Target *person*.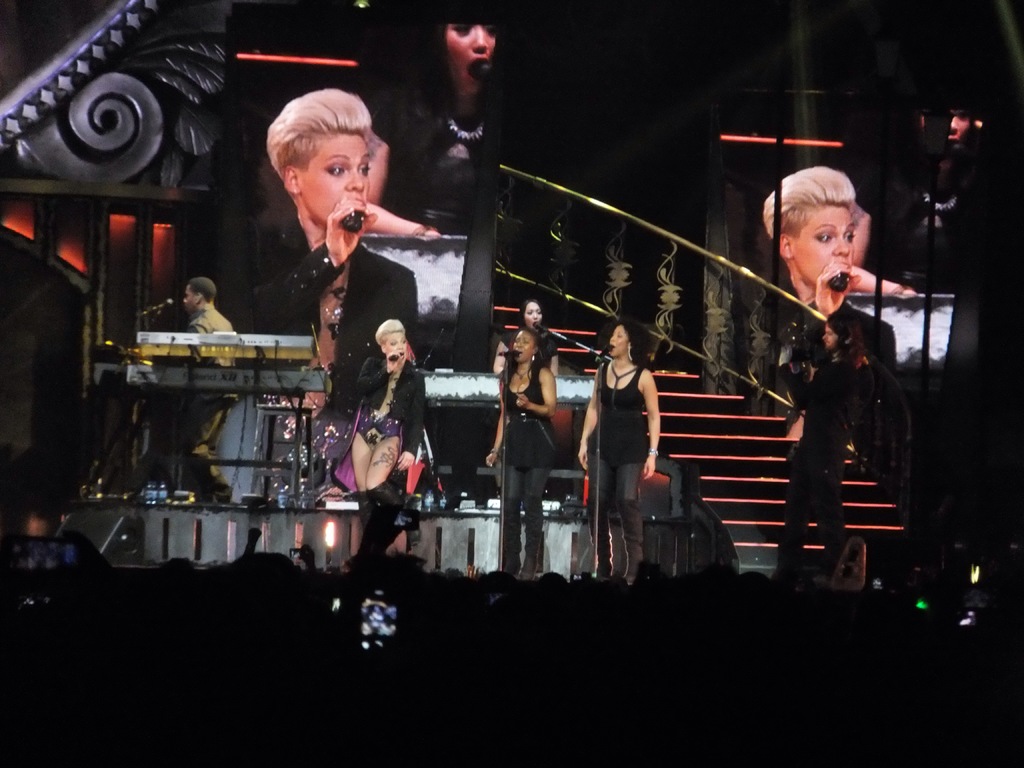
Target region: (left=755, top=309, right=872, bottom=589).
